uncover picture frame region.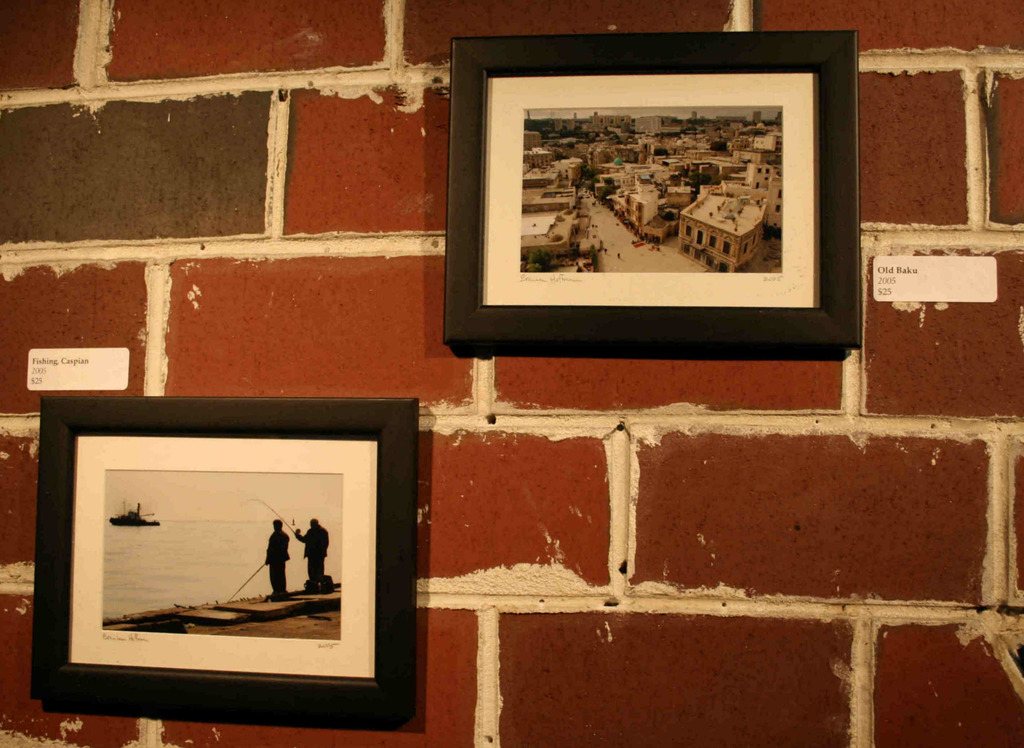
Uncovered: pyautogui.locateOnScreen(30, 396, 417, 719).
